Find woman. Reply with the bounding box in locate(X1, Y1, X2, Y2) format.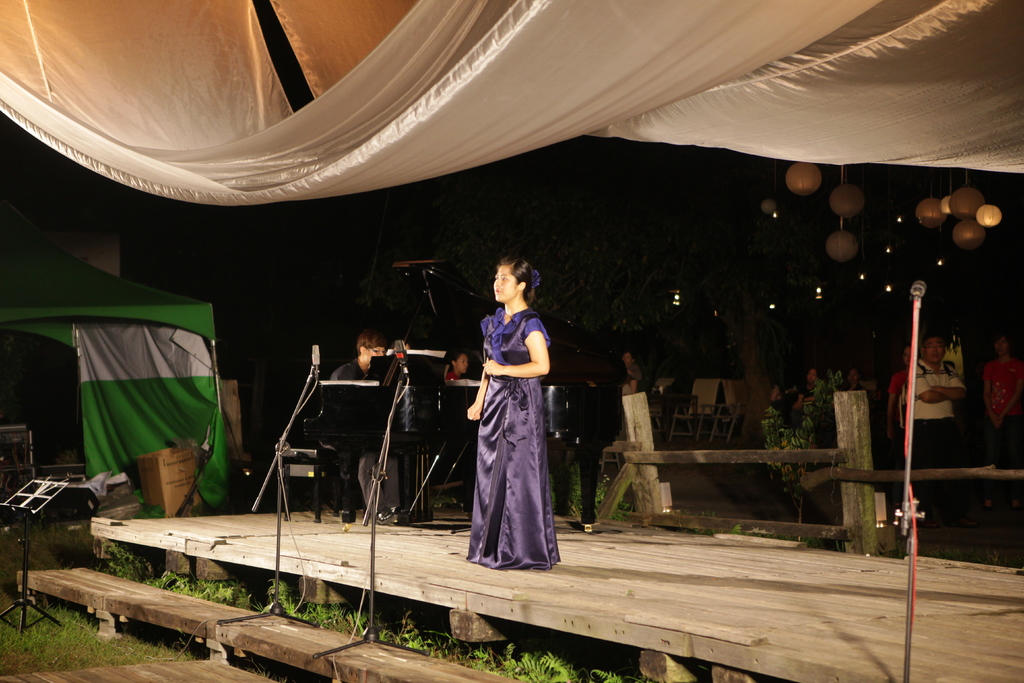
locate(463, 256, 570, 577).
